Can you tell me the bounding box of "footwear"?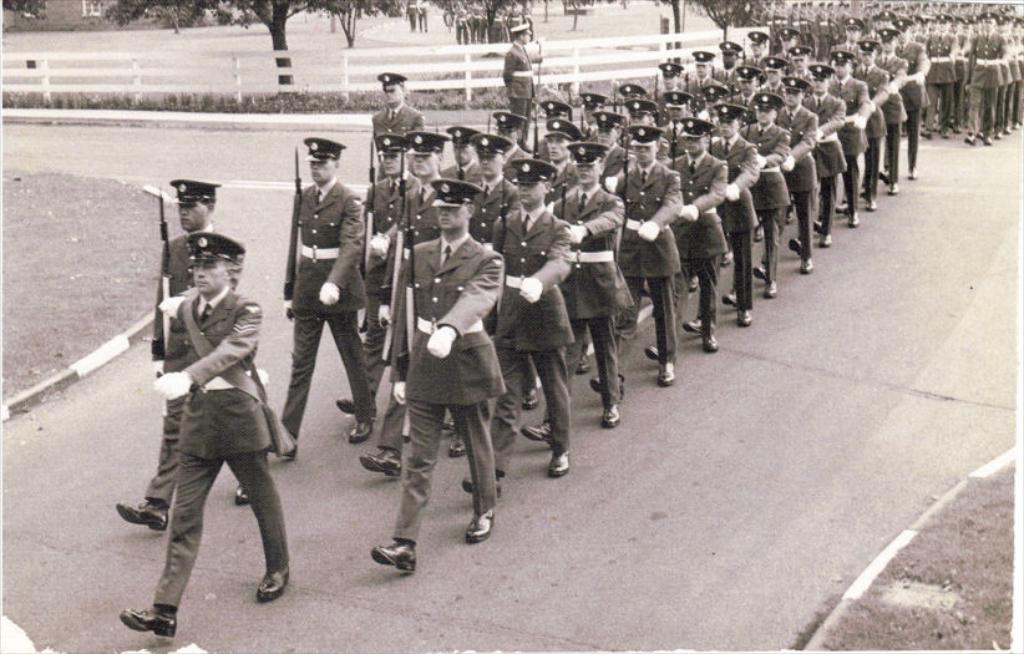
[252, 566, 289, 603].
